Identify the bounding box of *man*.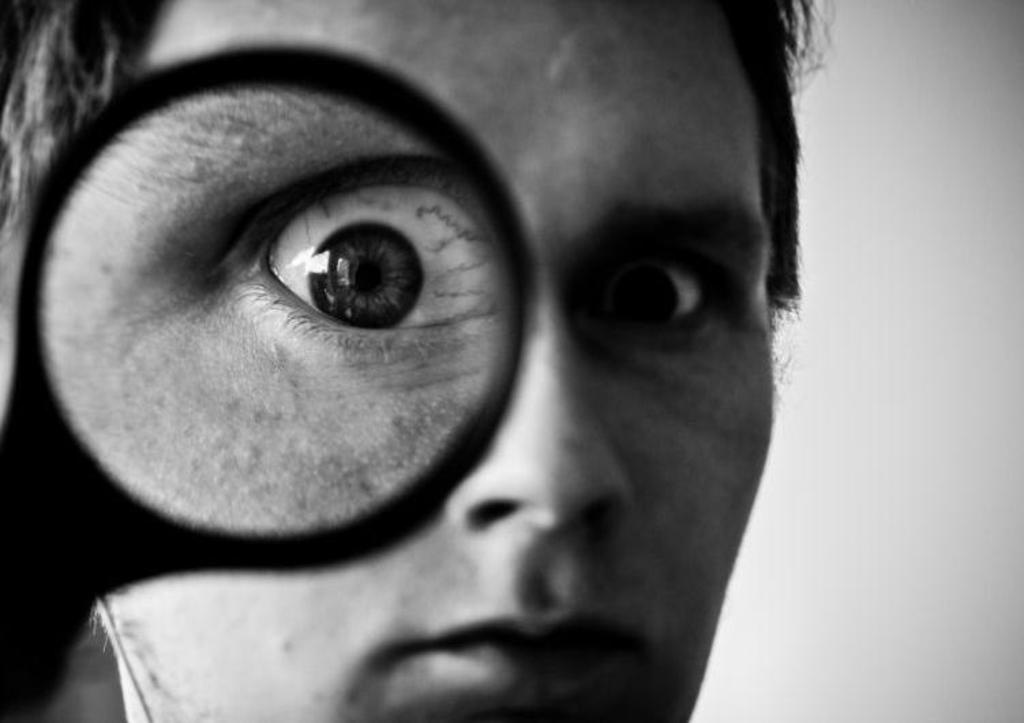
{"x1": 76, "y1": 0, "x2": 834, "y2": 722}.
